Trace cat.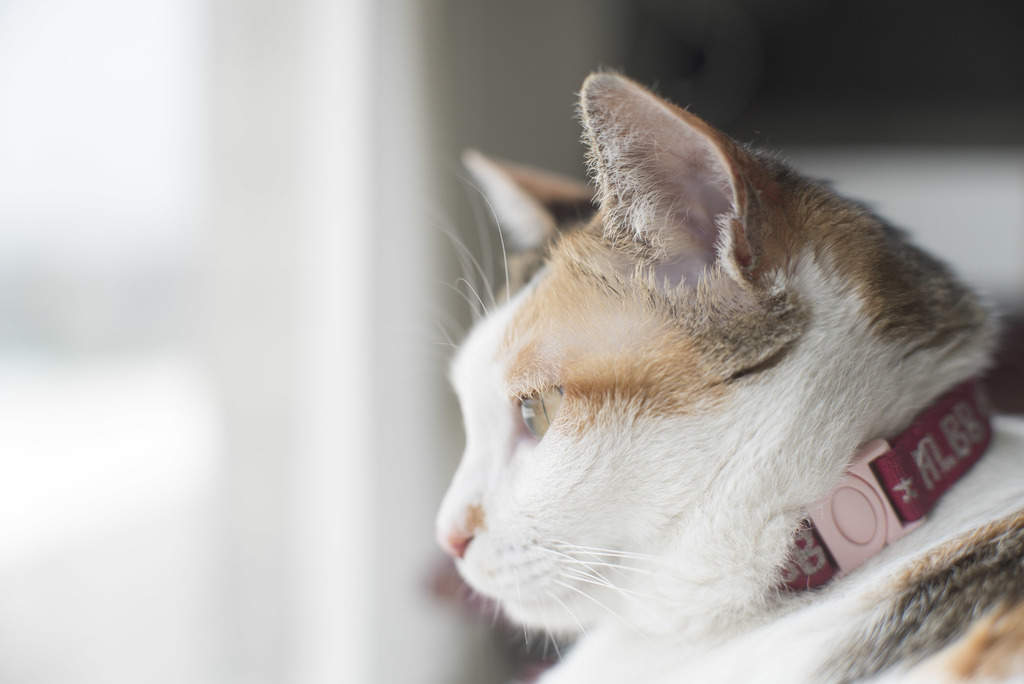
Traced to {"x1": 435, "y1": 68, "x2": 1022, "y2": 683}.
